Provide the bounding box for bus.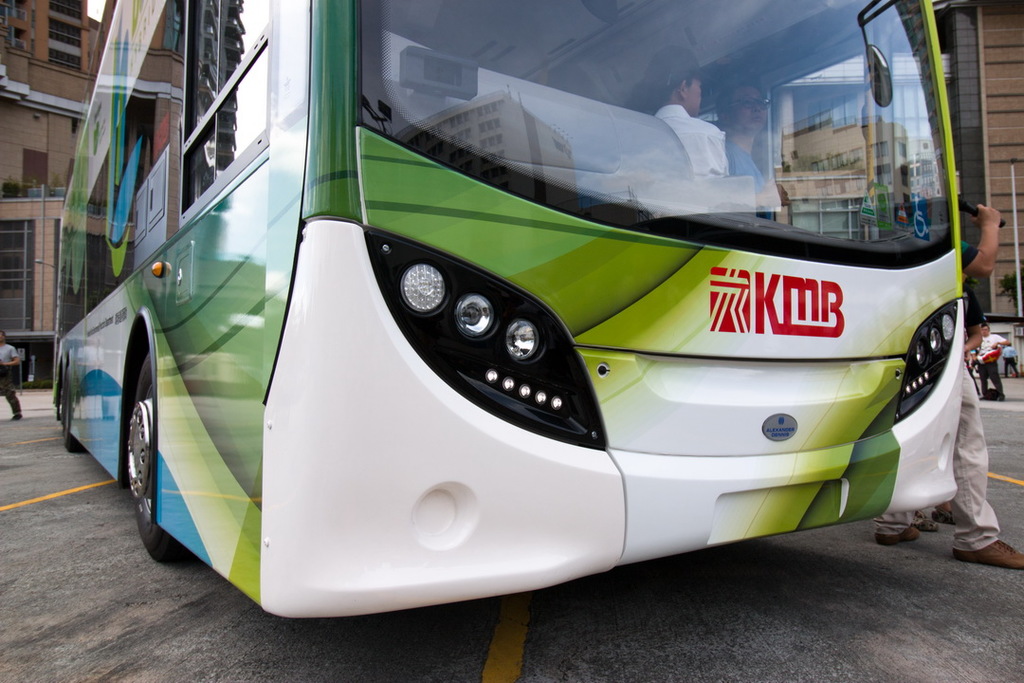
box(51, 0, 975, 616).
